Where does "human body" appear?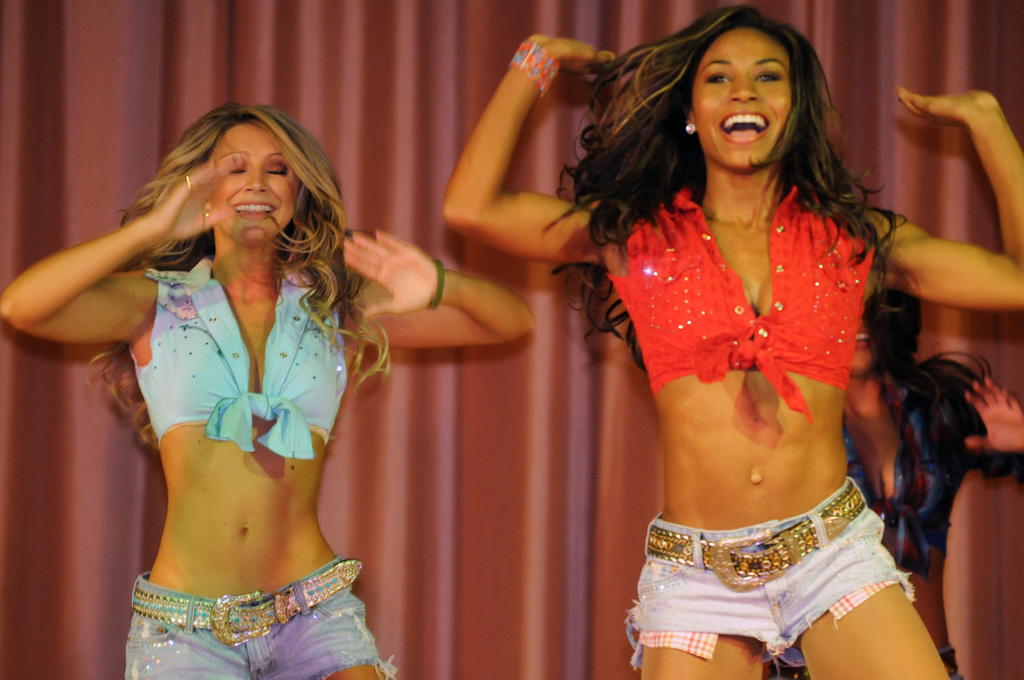
Appears at region(438, 6, 1023, 679).
